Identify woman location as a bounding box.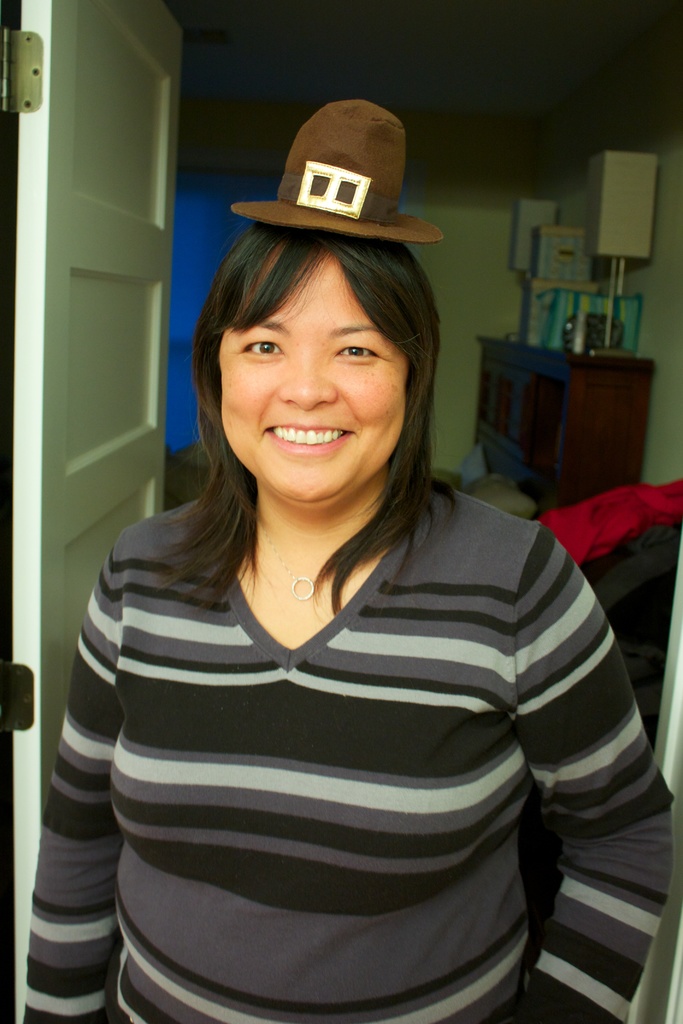
pyautogui.locateOnScreen(45, 175, 647, 1023).
